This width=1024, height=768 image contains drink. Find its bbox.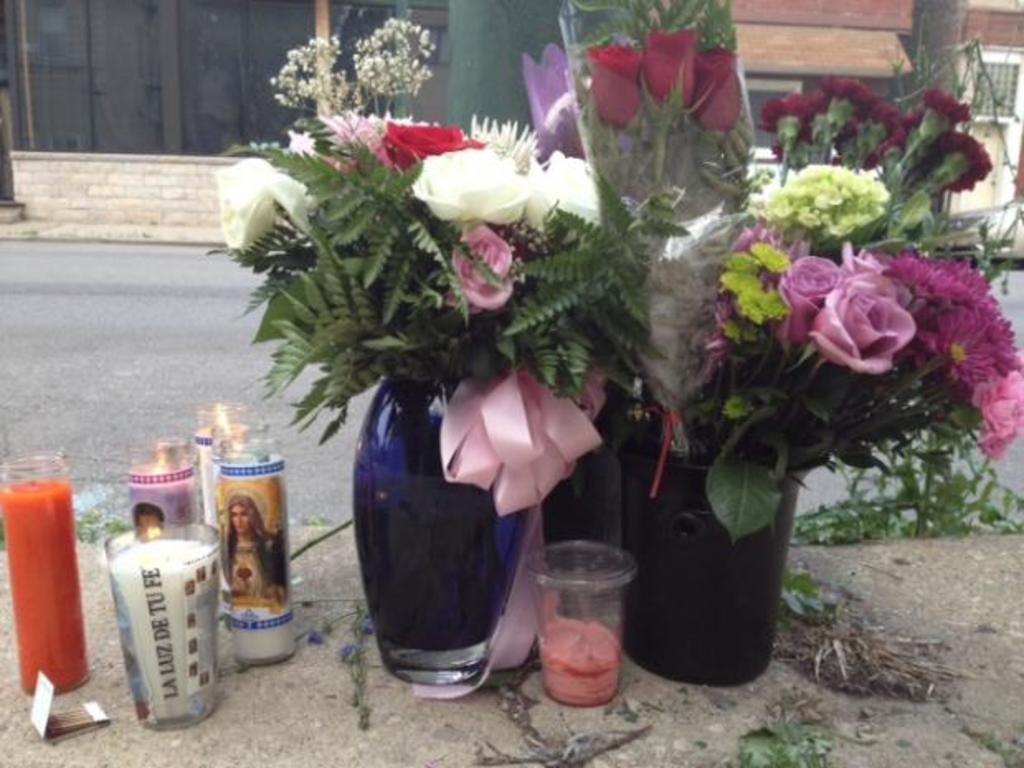
[530,525,641,713].
